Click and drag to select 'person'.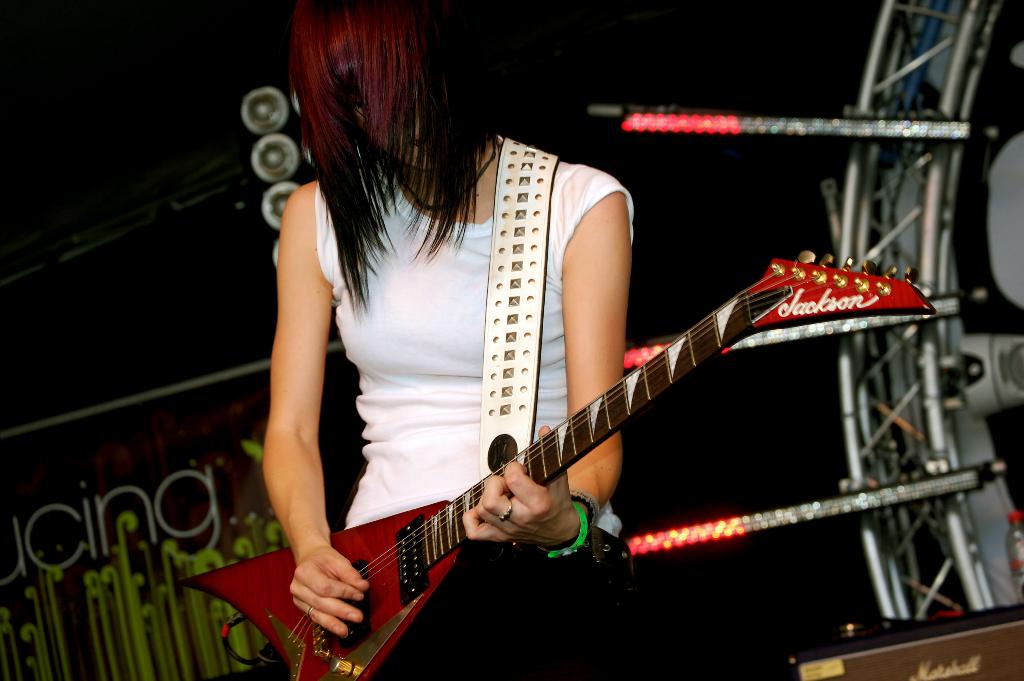
Selection: bbox(204, 67, 753, 680).
